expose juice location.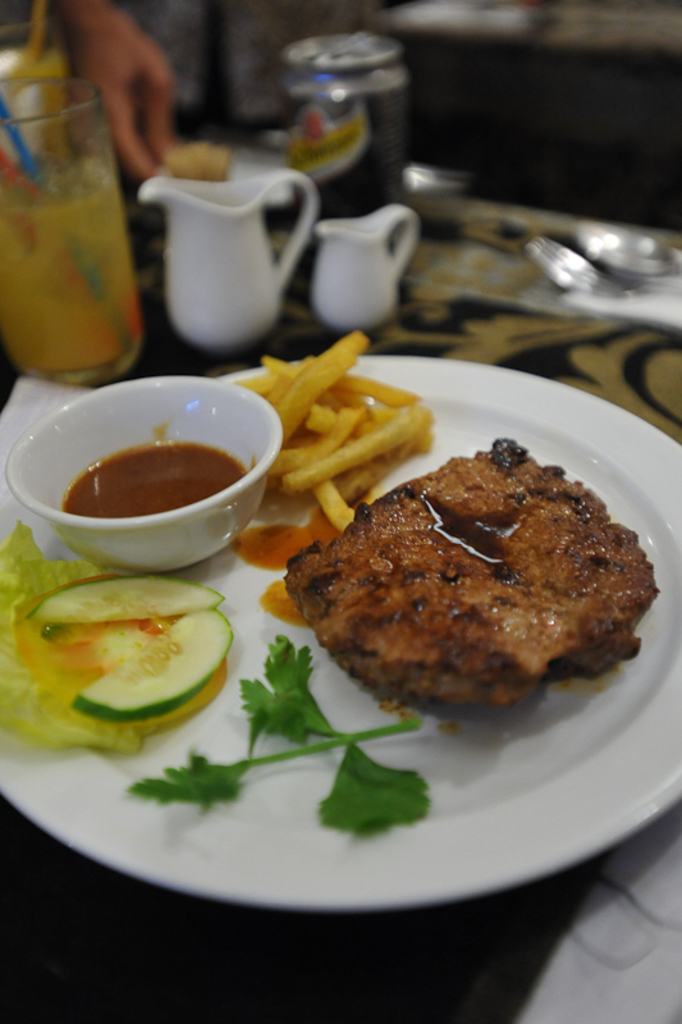
Exposed at [left=0, top=152, right=143, bottom=371].
